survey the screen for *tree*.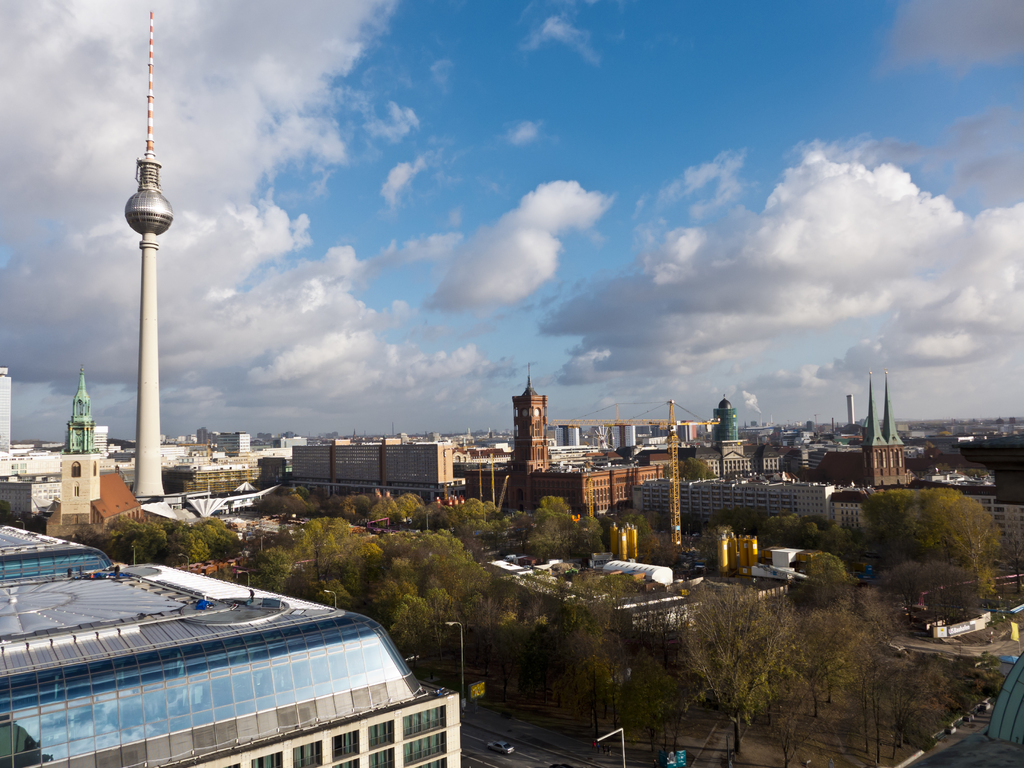
Survey found: 806, 555, 854, 596.
